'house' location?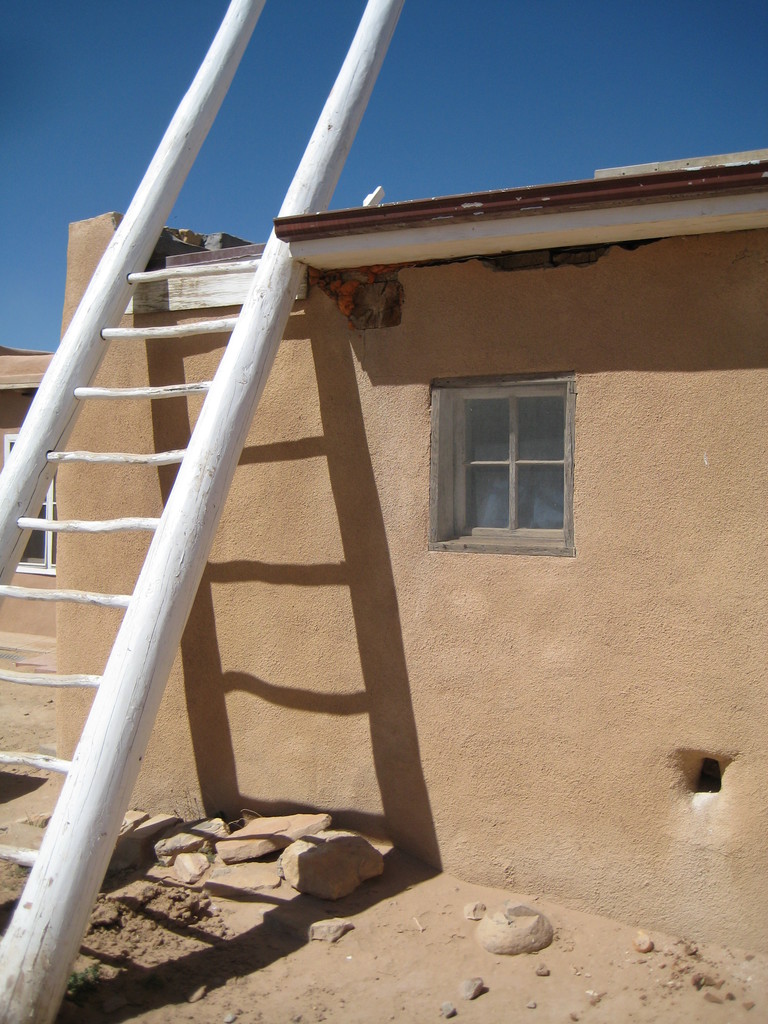
BBox(0, 196, 767, 948)
